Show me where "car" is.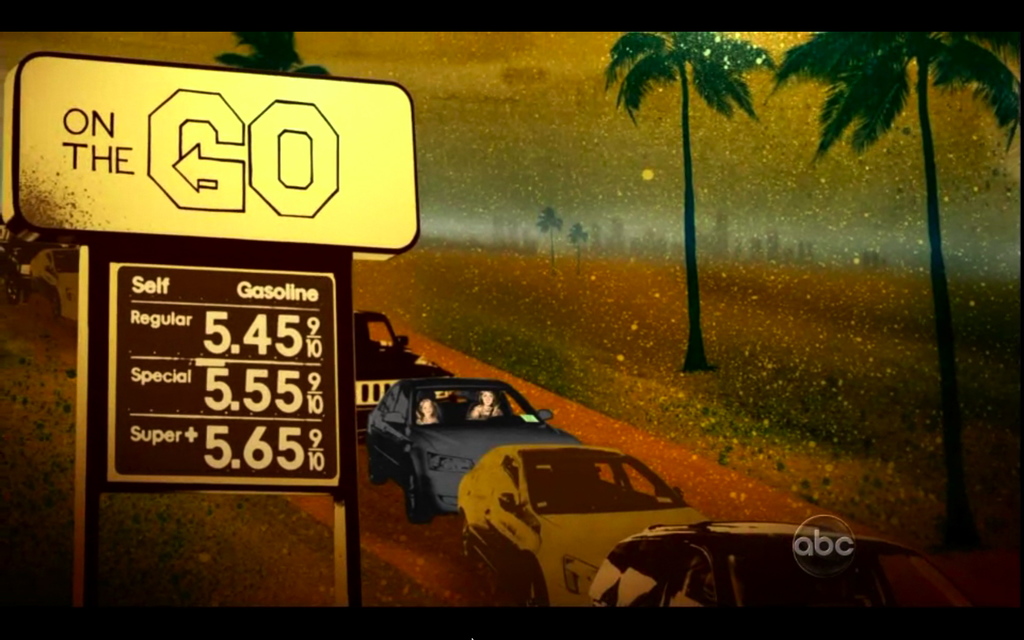
"car" is at <bbox>360, 375, 584, 520</bbox>.
